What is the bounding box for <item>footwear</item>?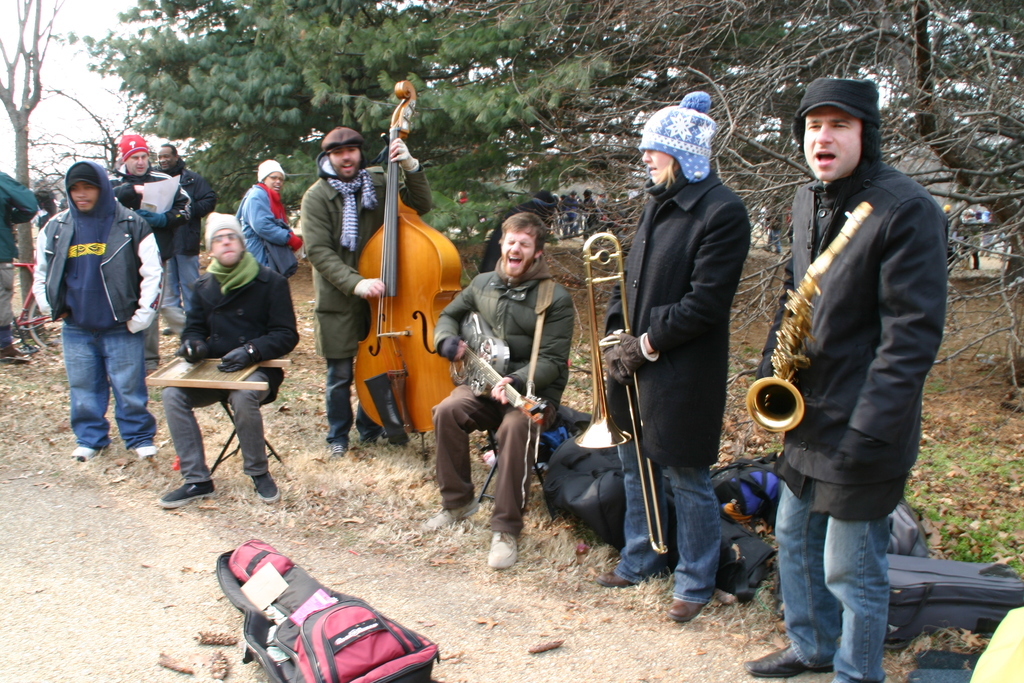
bbox=[487, 526, 520, 568].
